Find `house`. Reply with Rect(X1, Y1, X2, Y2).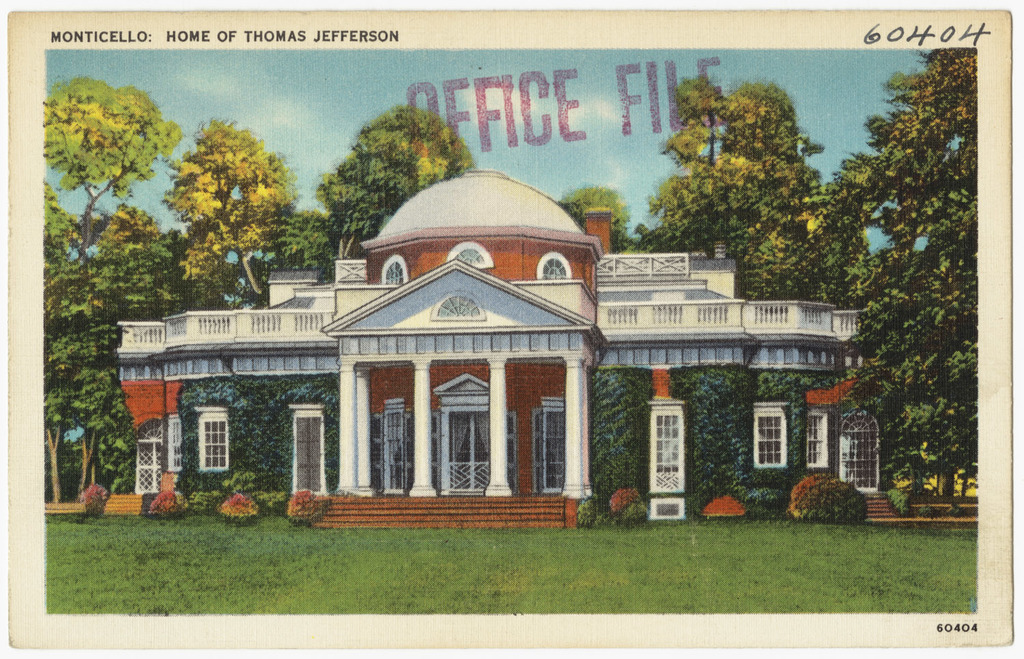
Rect(93, 122, 825, 540).
